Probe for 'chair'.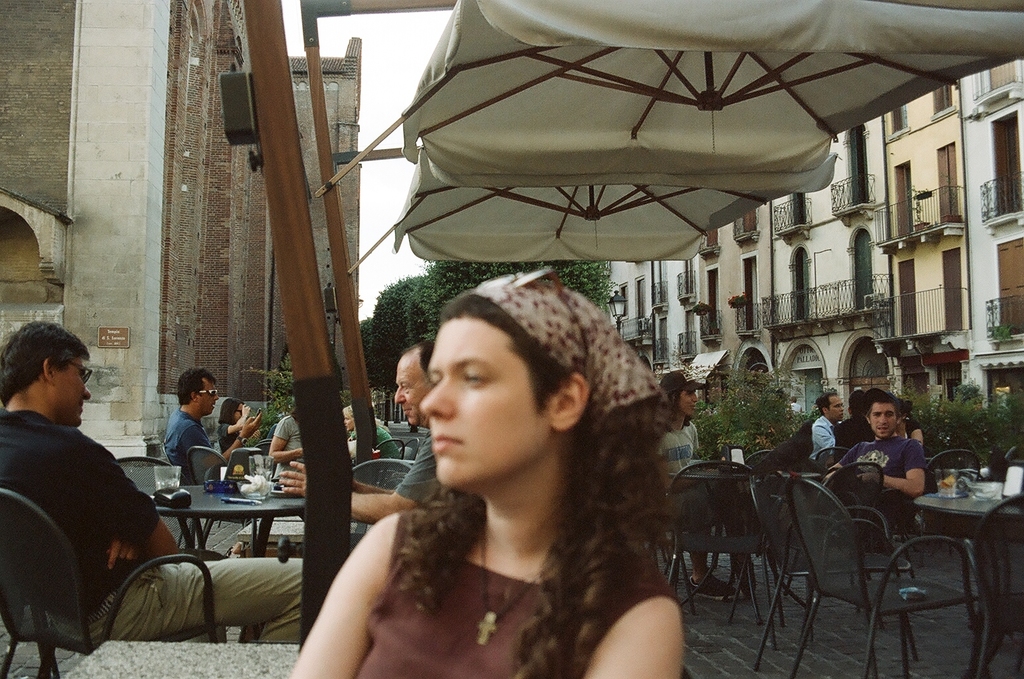
Probe result: (left=378, top=432, right=425, bottom=455).
